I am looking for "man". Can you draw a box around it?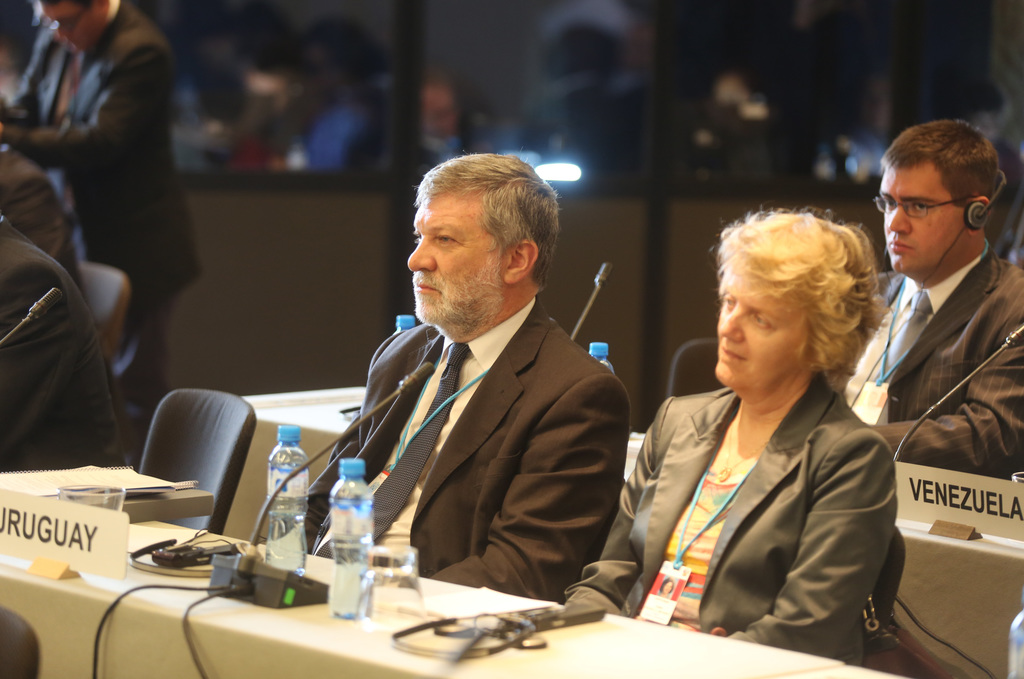
Sure, the bounding box is [0,0,204,423].
